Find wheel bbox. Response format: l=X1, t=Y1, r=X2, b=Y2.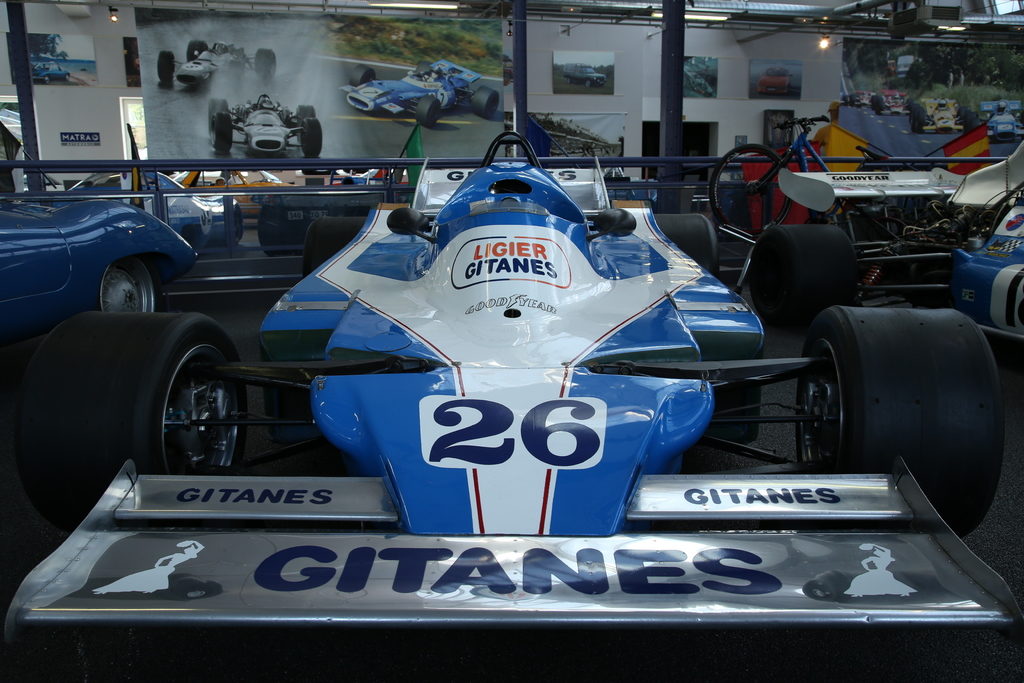
l=904, t=95, r=915, b=108.
